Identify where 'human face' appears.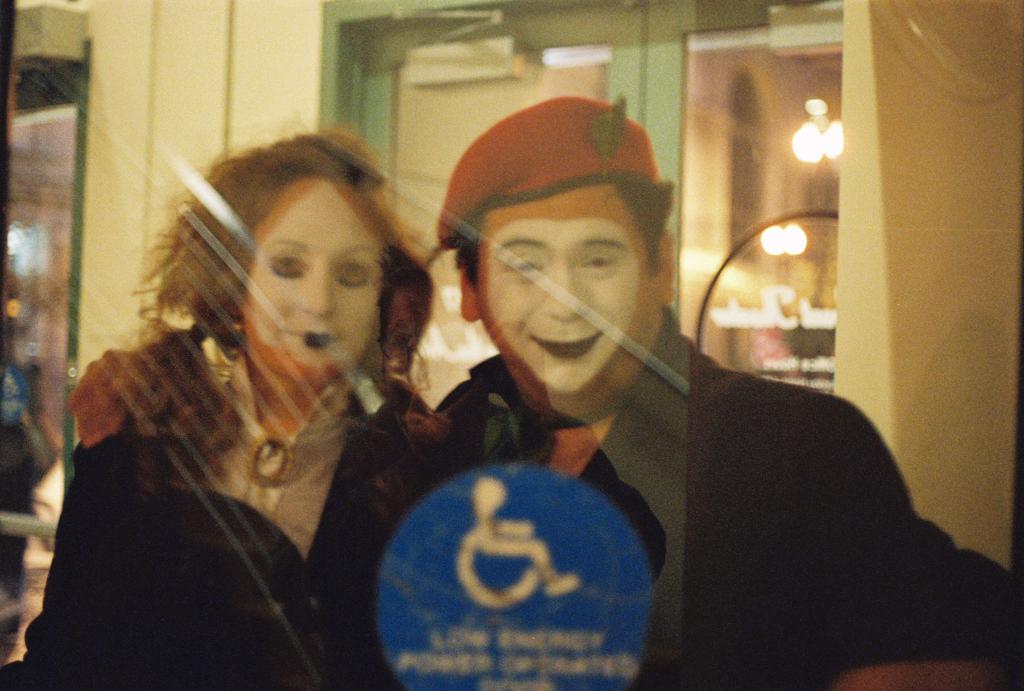
Appears at select_region(248, 185, 378, 375).
